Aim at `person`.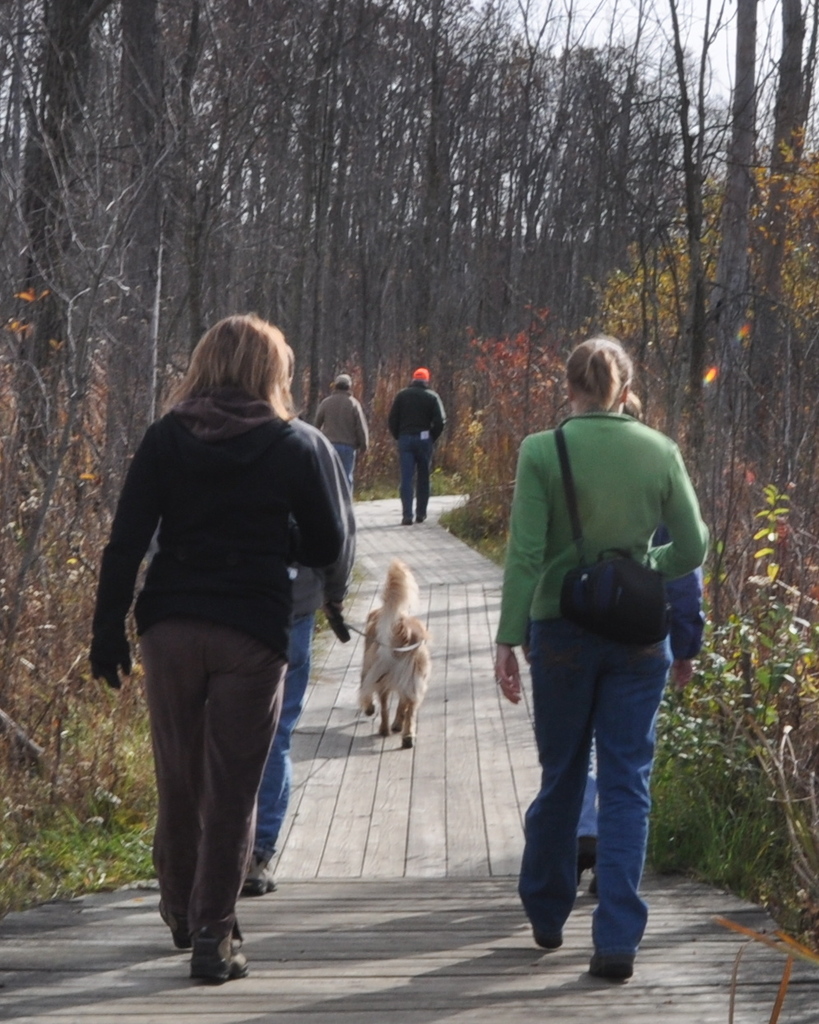
Aimed at region(88, 316, 347, 985).
